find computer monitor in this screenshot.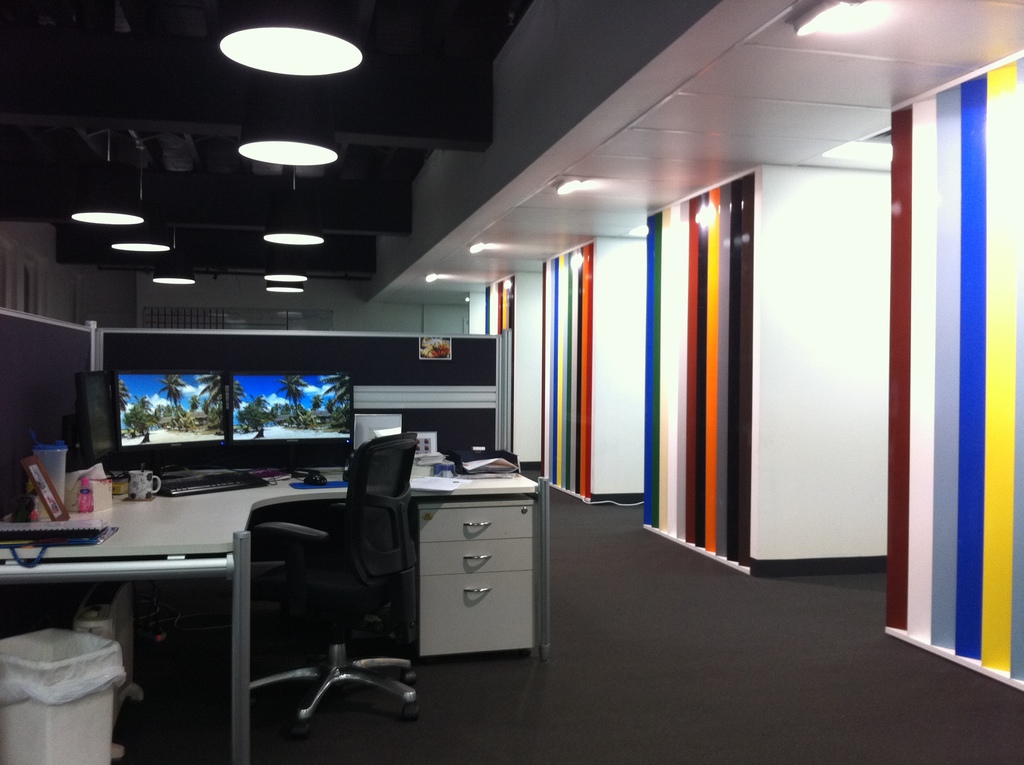
The bounding box for computer monitor is region(346, 399, 416, 461).
